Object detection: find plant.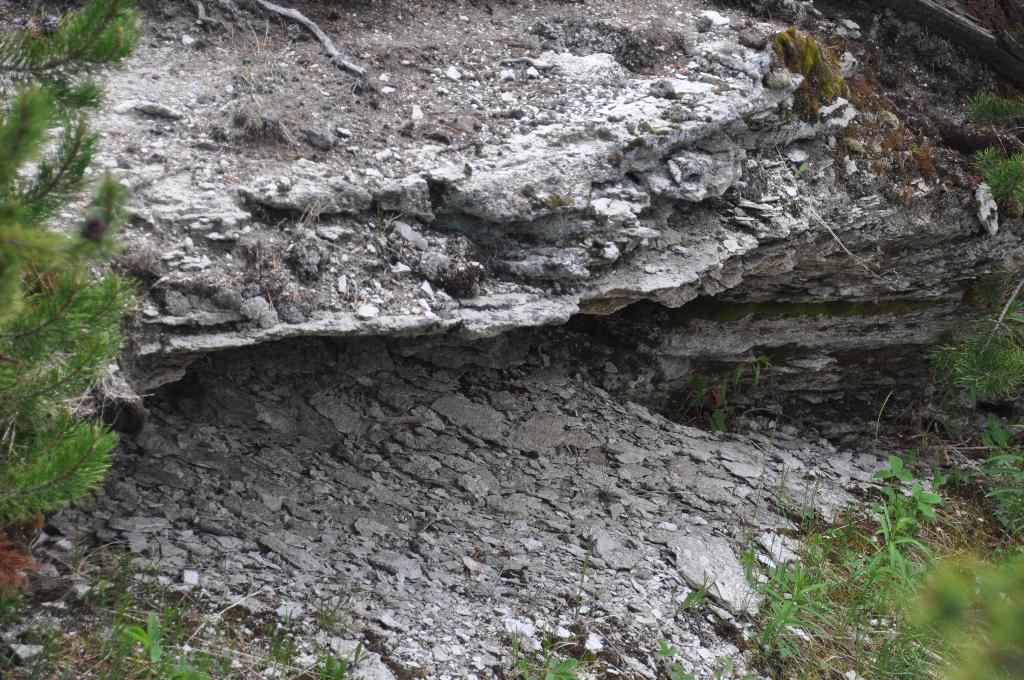
BBox(749, 555, 800, 661).
